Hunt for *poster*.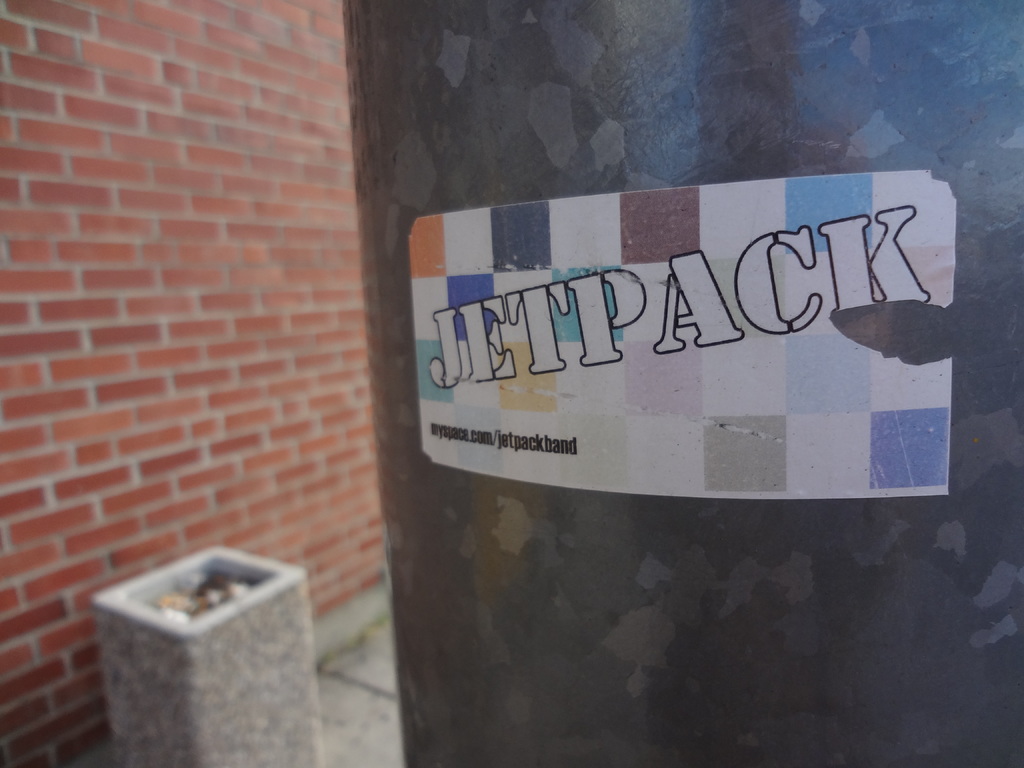
Hunted down at x1=408 y1=170 x2=957 y2=496.
